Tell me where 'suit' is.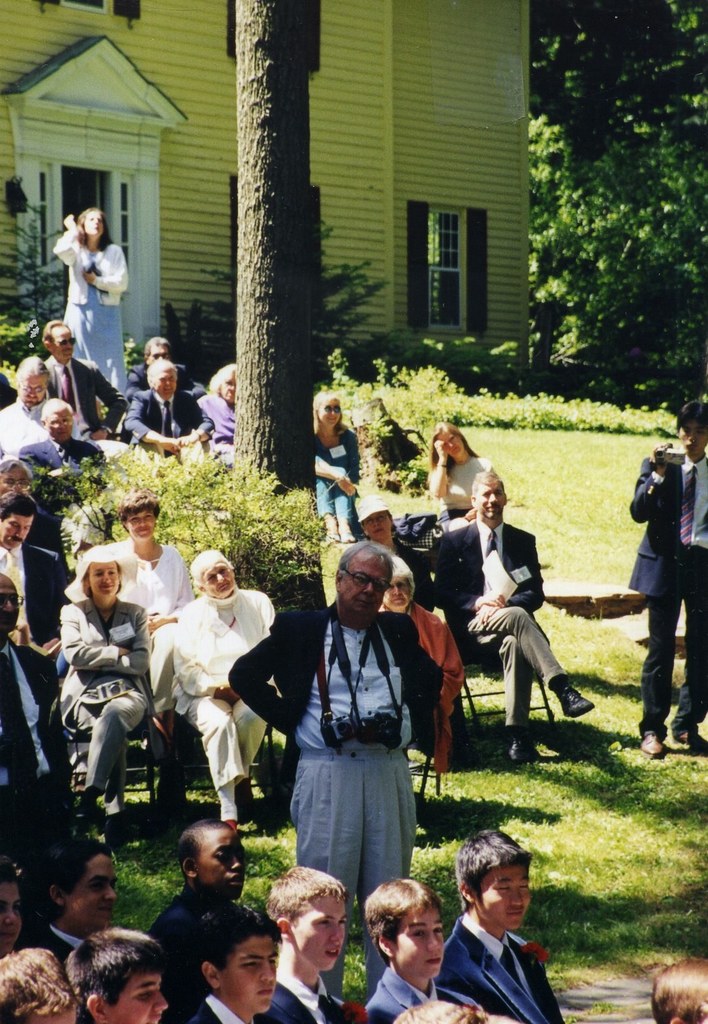
'suit' is at rect(0, 636, 62, 875).
